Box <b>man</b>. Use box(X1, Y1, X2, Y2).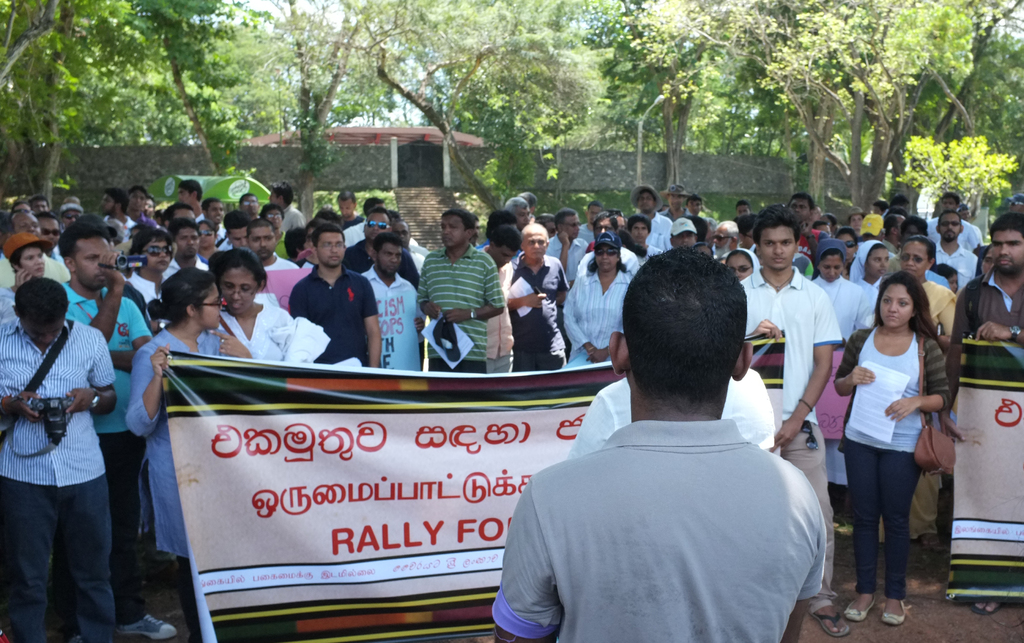
box(102, 188, 134, 243).
